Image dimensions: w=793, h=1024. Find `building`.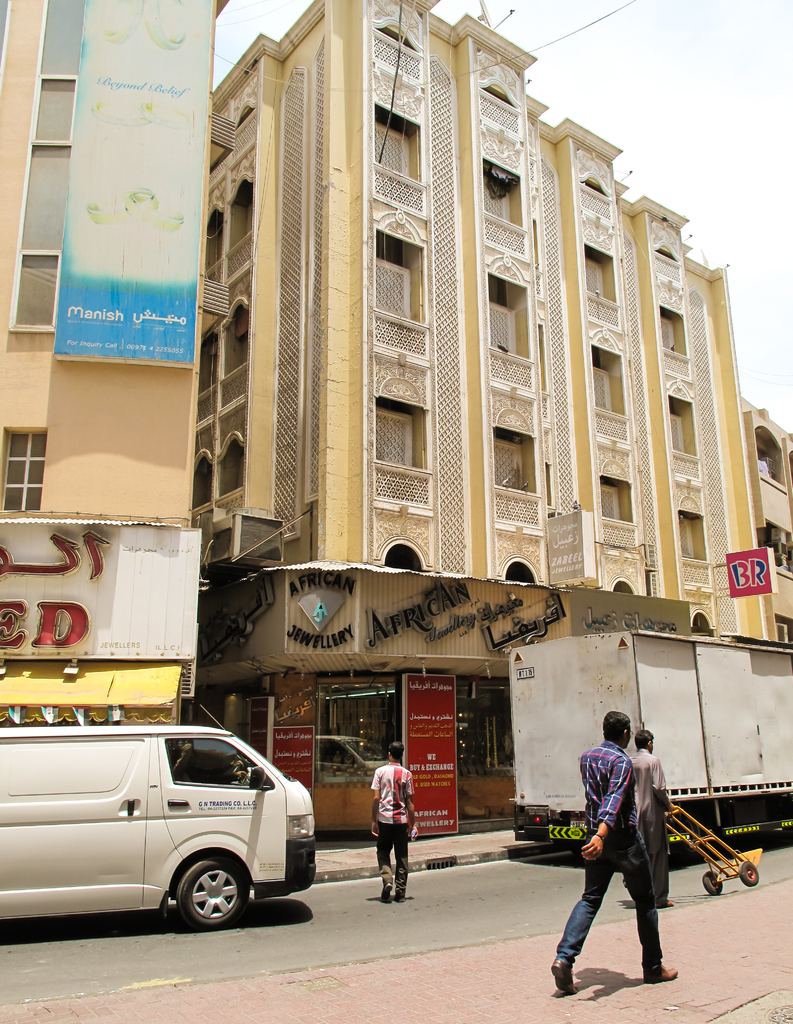
<bbox>195, 0, 771, 850</bbox>.
